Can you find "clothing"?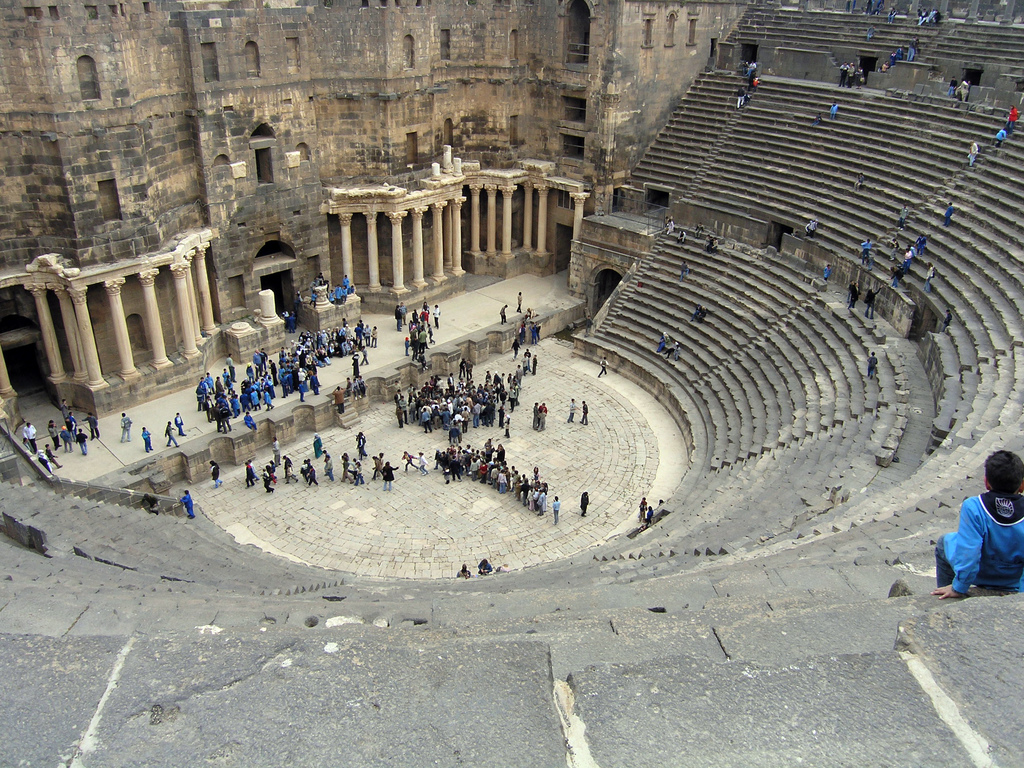
Yes, bounding box: pyautogui.locateOnScreen(194, 388, 205, 408).
